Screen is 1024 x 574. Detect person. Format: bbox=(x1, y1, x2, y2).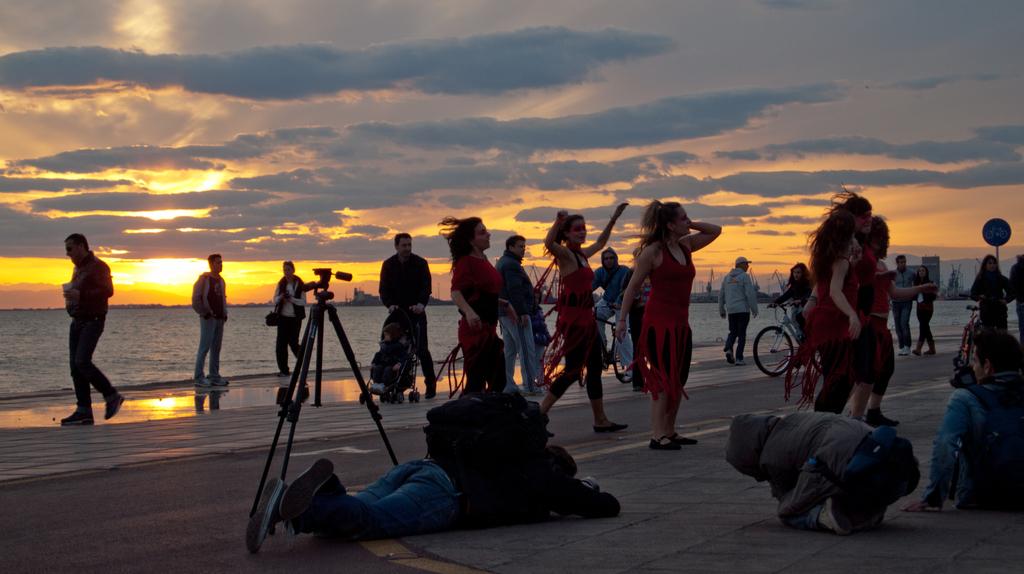
bbox=(780, 257, 813, 331).
